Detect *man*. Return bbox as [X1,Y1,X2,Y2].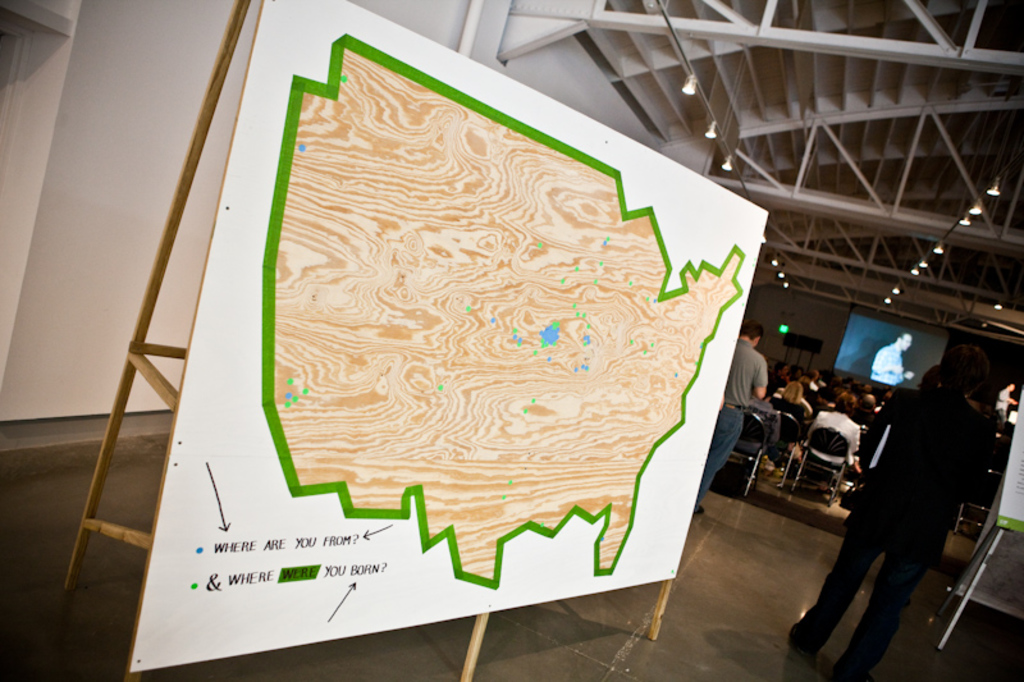
[813,392,861,475].
